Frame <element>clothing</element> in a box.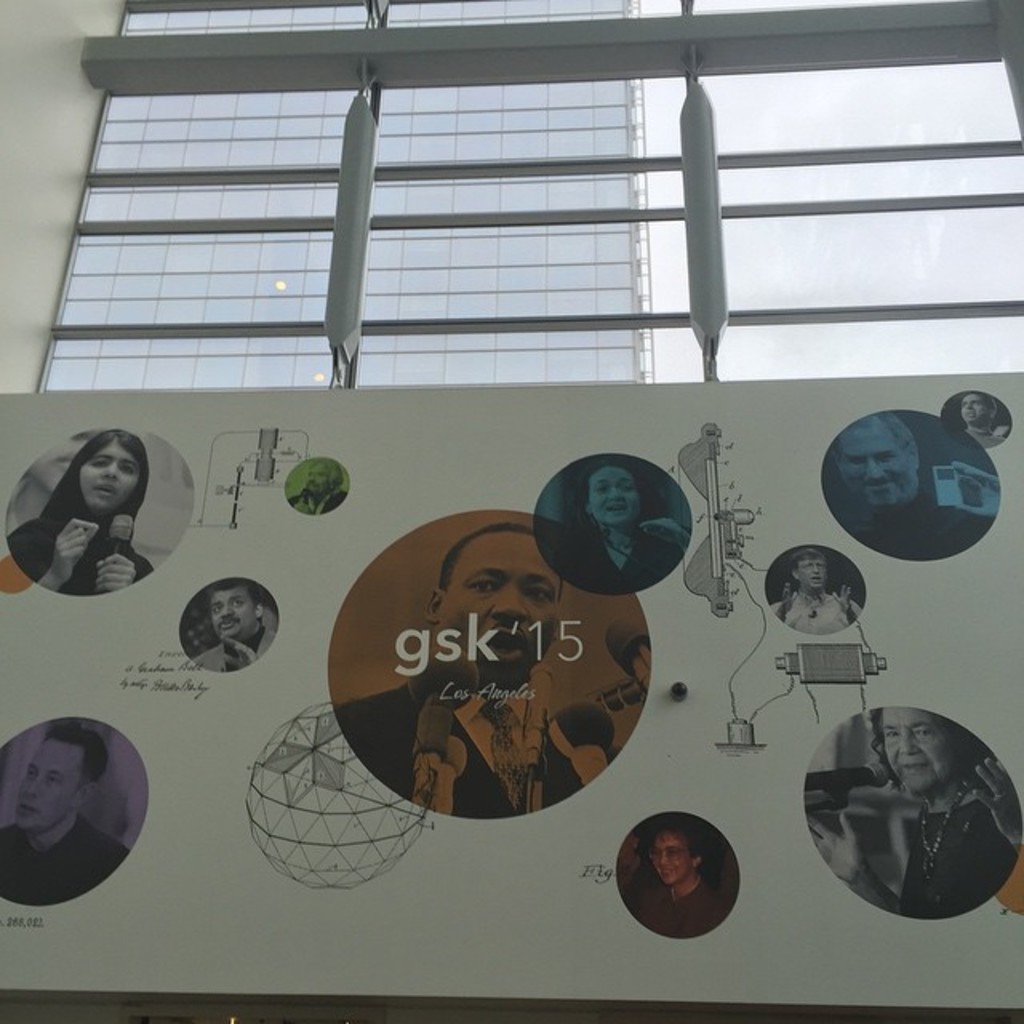
region(766, 592, 861, 635).
